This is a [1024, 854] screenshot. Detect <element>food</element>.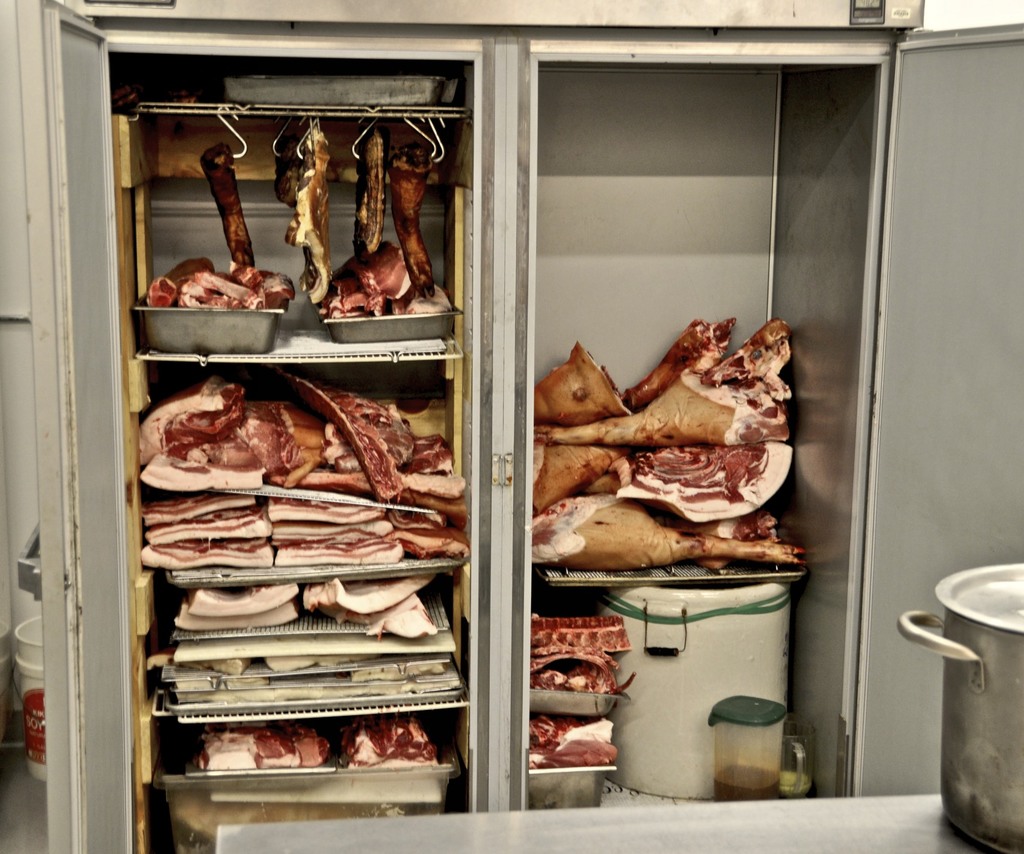
bbox(144, 258, 296, 312).
